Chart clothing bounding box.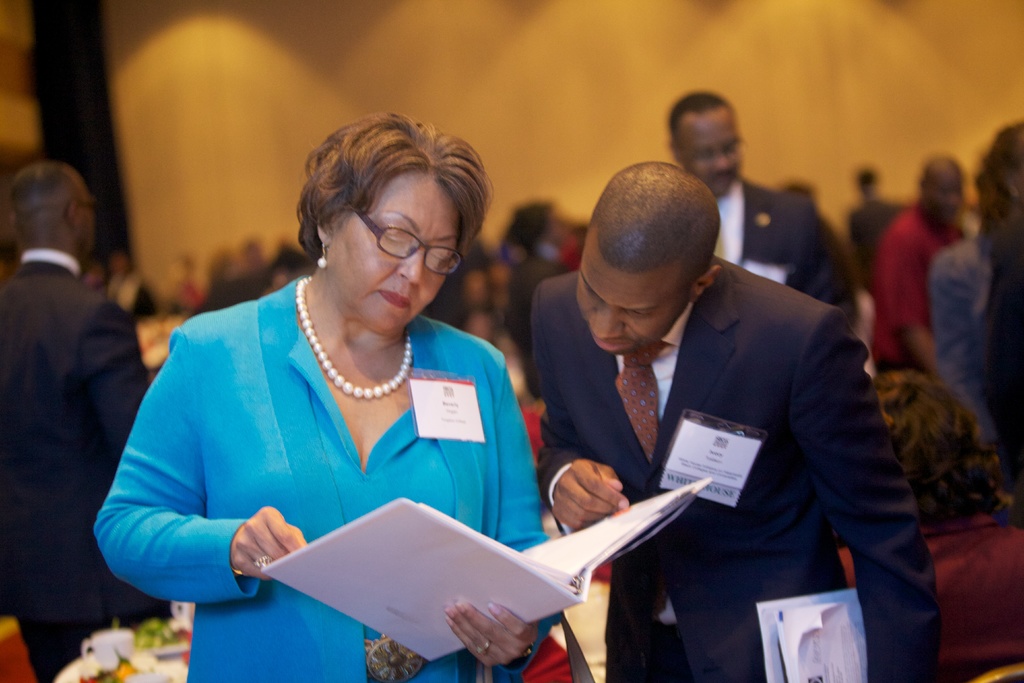
Charted: x1=875 y1=202 x2=964 y2=385.
